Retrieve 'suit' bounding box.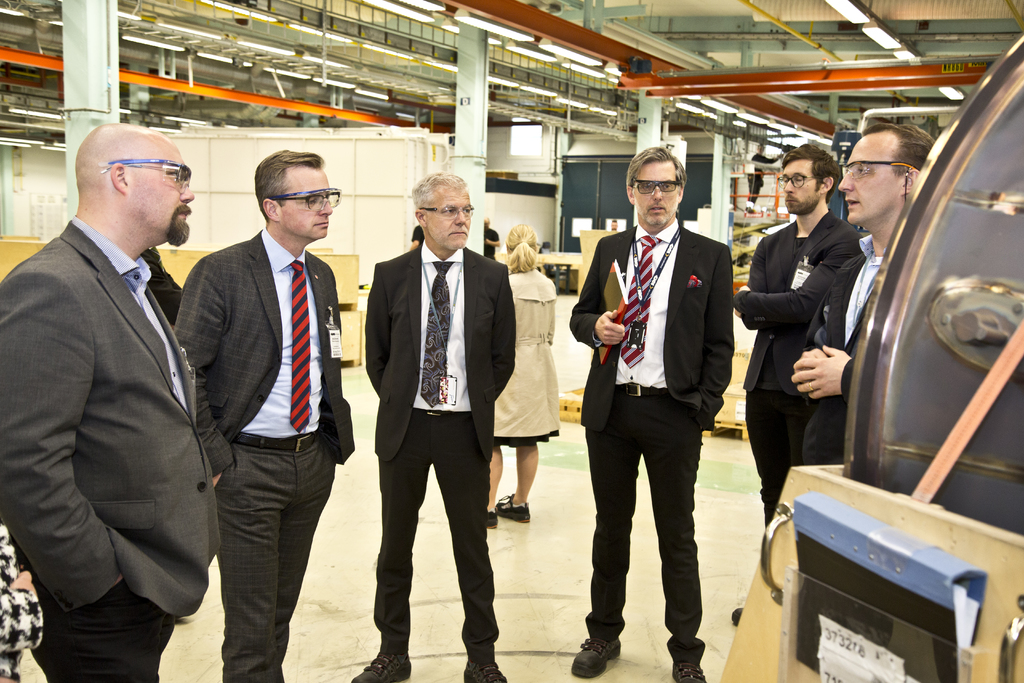
Bounding box: 168/223/360/682.
